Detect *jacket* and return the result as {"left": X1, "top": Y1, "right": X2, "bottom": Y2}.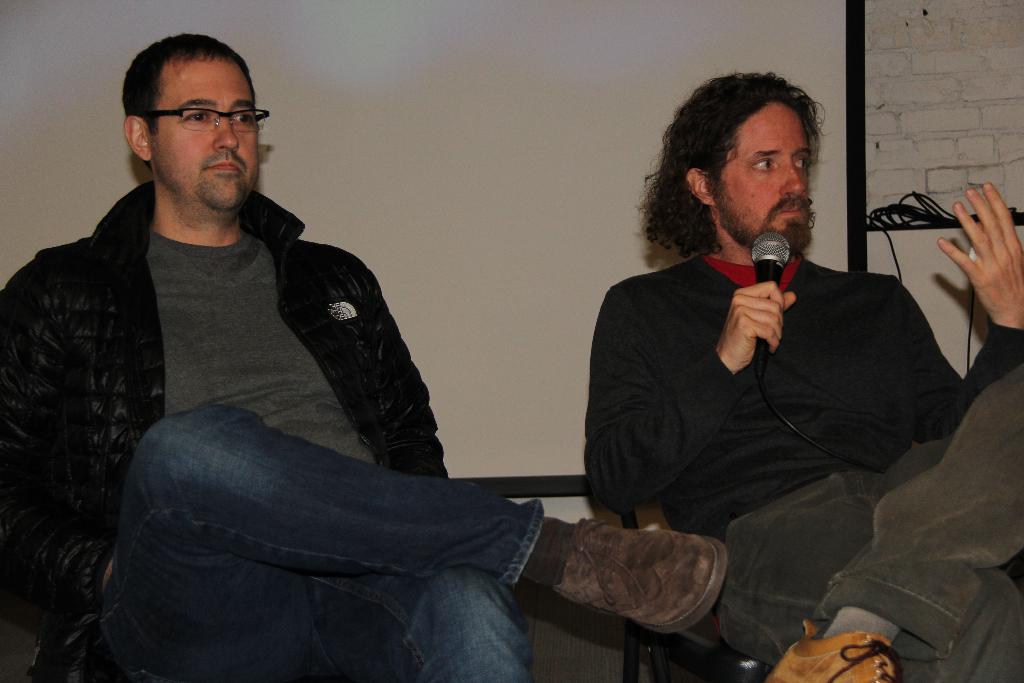
{"left": 0, "top": 149, "right": 467, "bottom": 531}.
